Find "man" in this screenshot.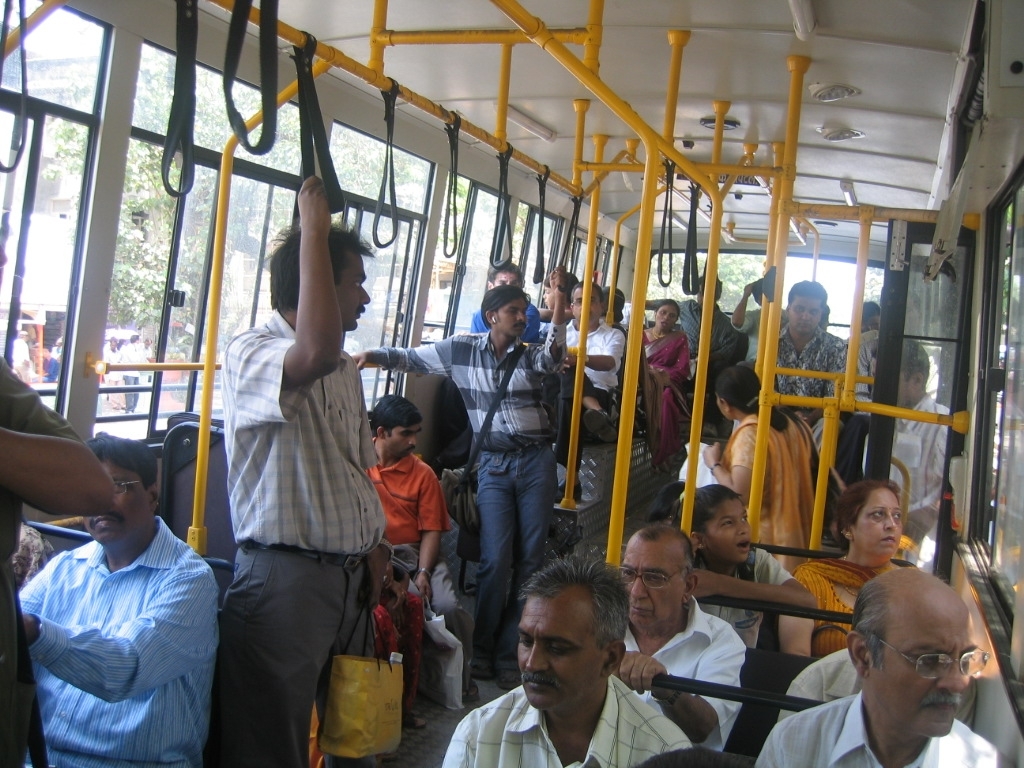
The bounding box for "man" is rect(218, 172, 393, 767).
